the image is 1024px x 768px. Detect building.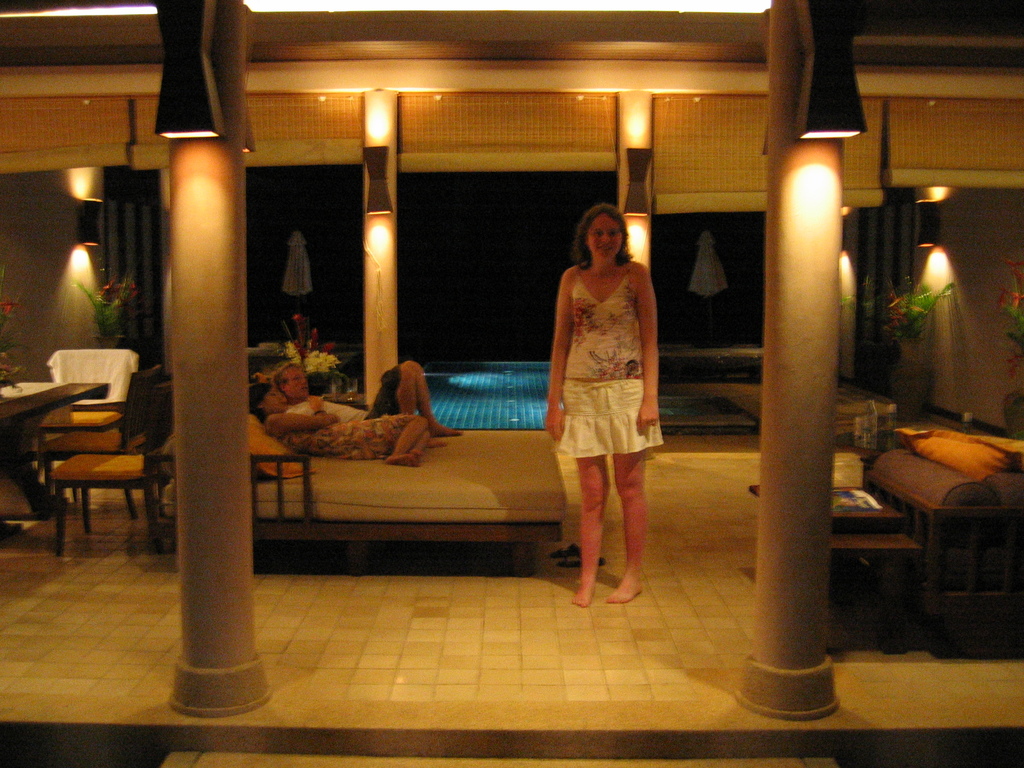
Detection: Rect(0, 0, 1023, 767).
